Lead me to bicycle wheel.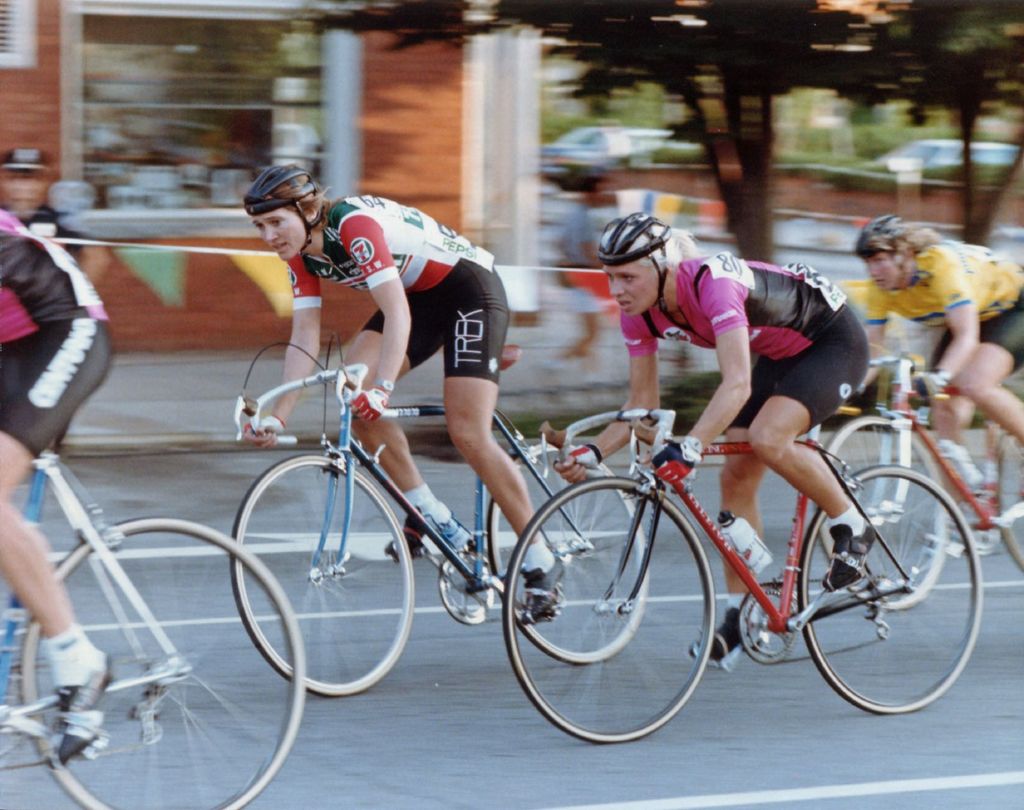
Lead to select_region(817, 414, 943, 613).
